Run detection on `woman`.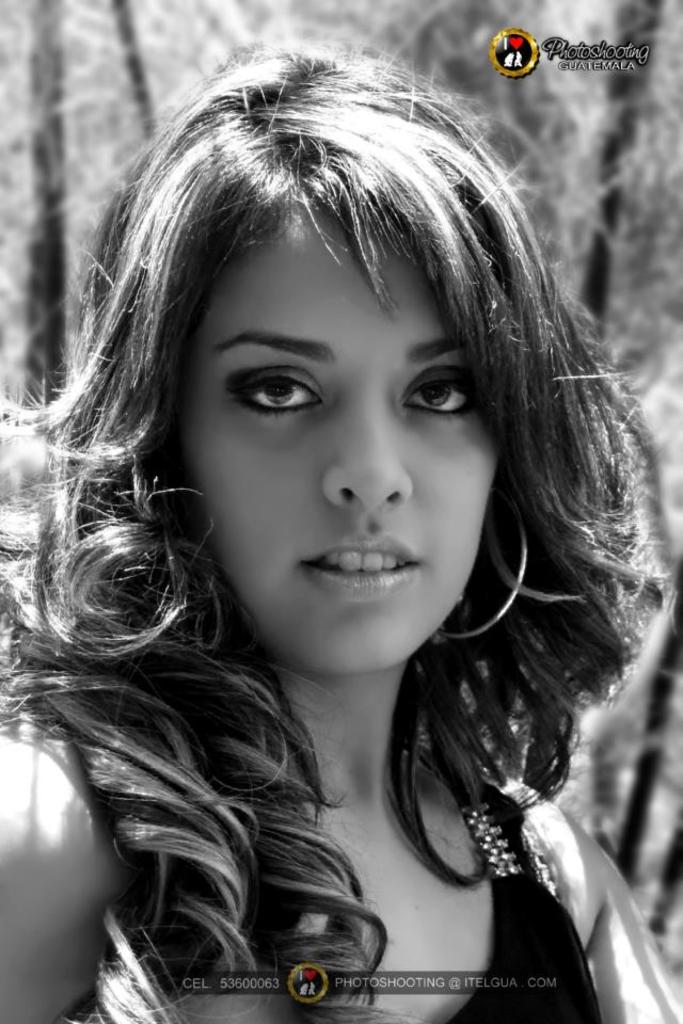
Result: (x1=32, y1=10, x2=657, y2=1010).
